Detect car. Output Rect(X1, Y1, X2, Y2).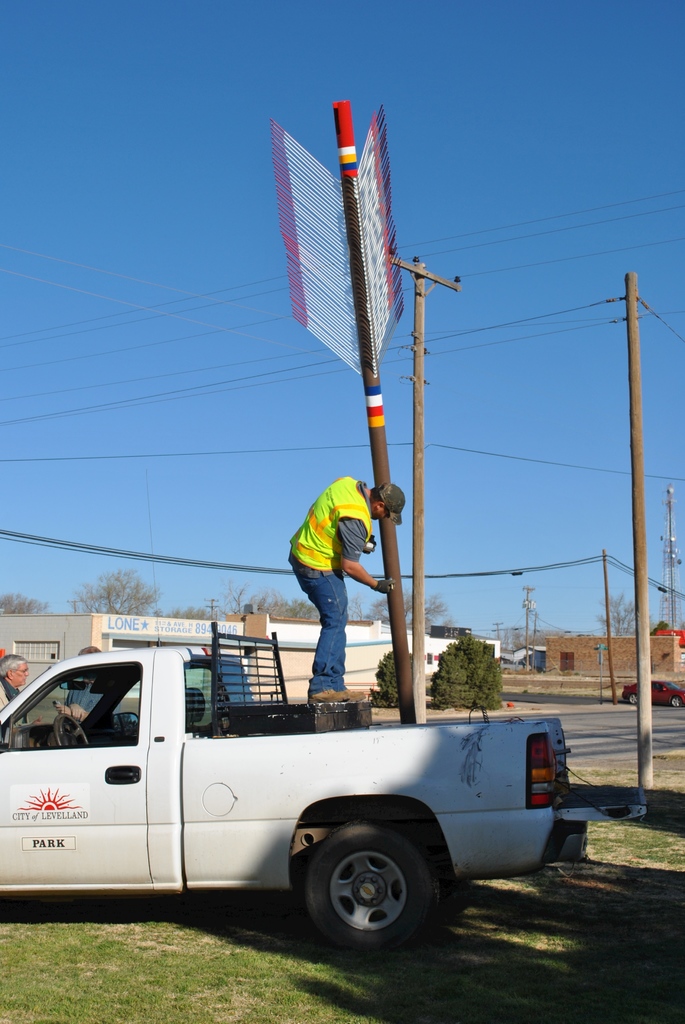
Rect(621, 680, 684, 707).
